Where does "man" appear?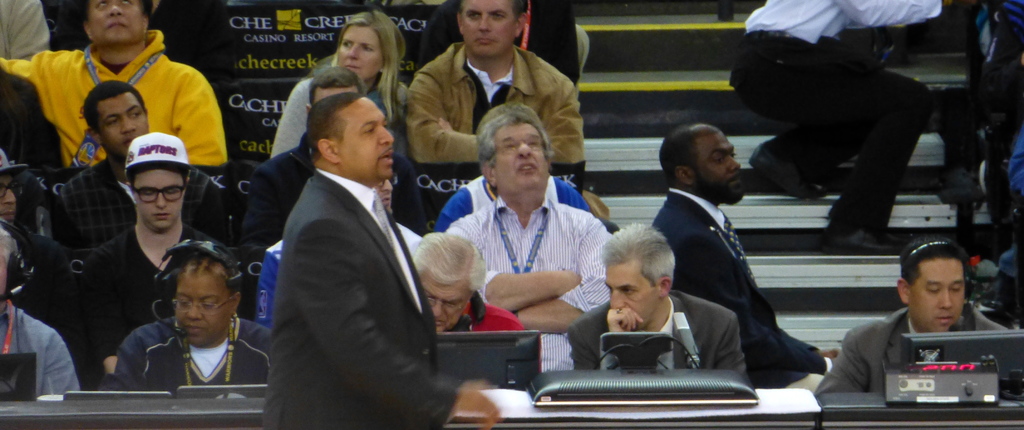
Appears at [81,125,232,396].
